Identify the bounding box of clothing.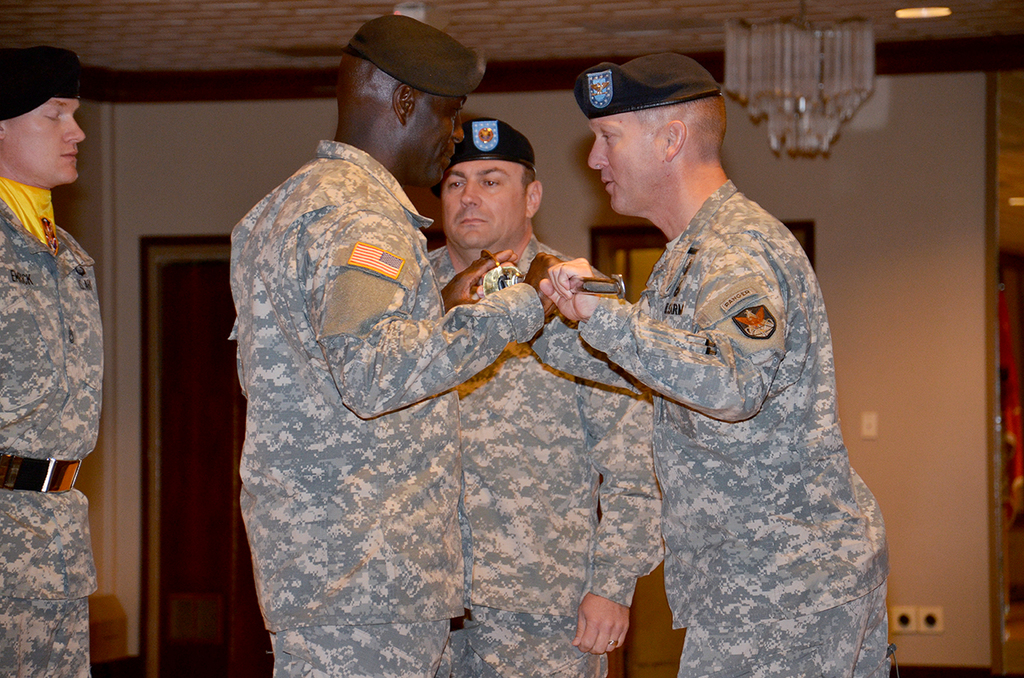
region(410, 248, 665, 677).
